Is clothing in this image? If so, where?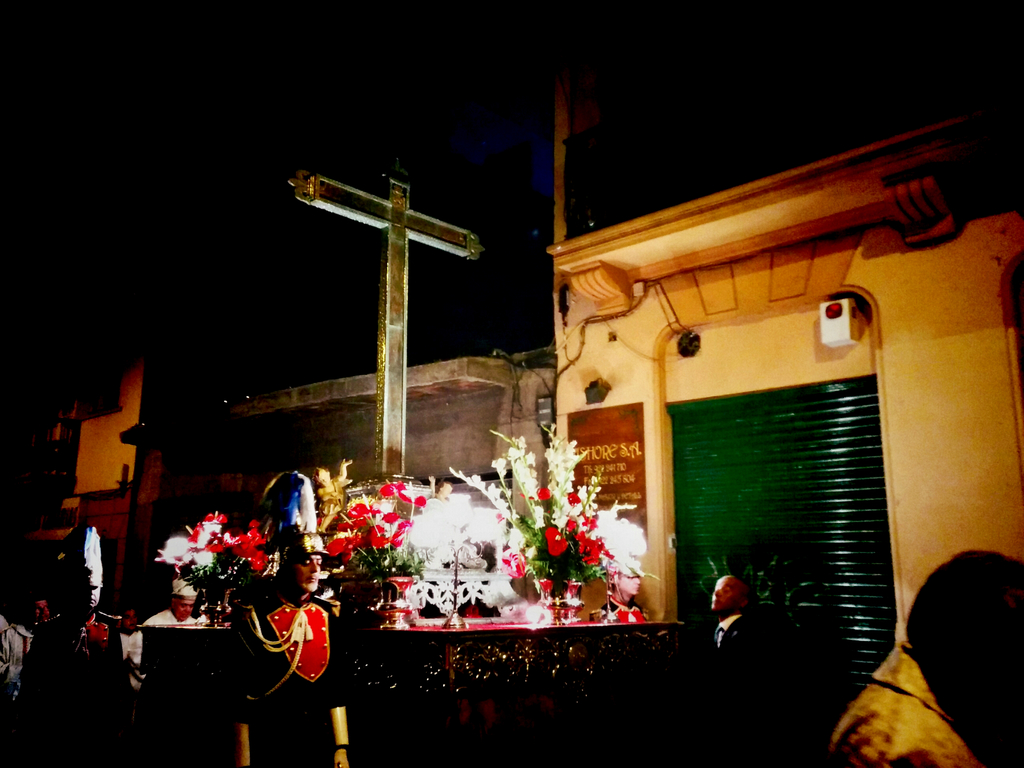
Yes, at <bbox>695, 607, 764, 673</bbox>.
